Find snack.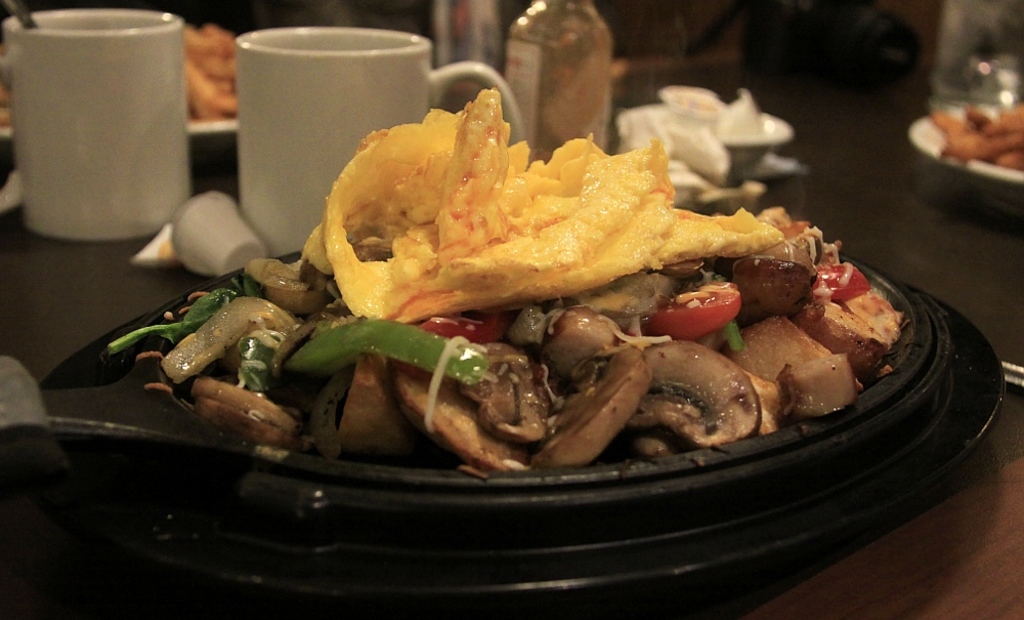
936:97:1023:171.
